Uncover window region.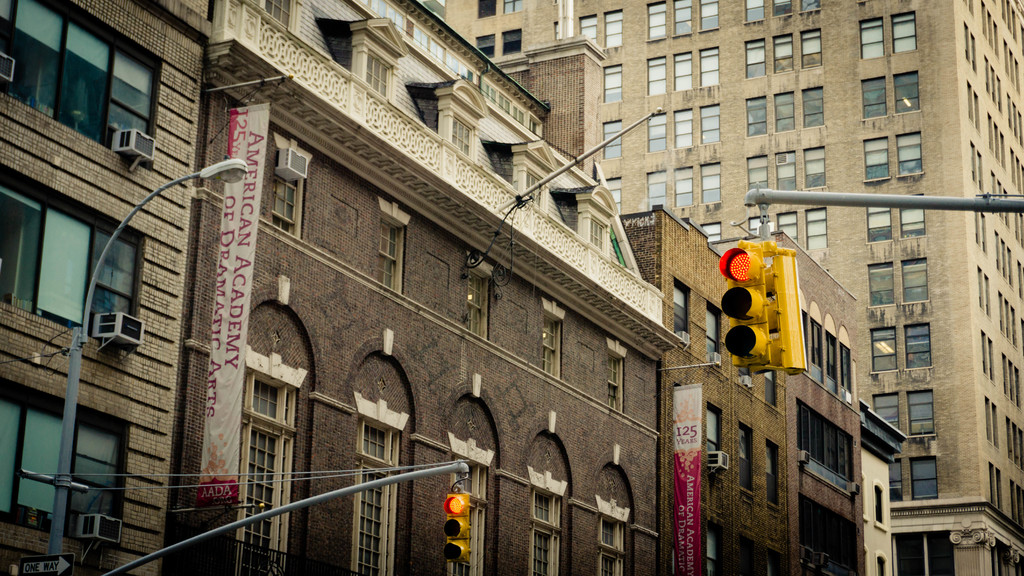
Uncovered: x1=674, y1=110, x2=692, y2=143.
